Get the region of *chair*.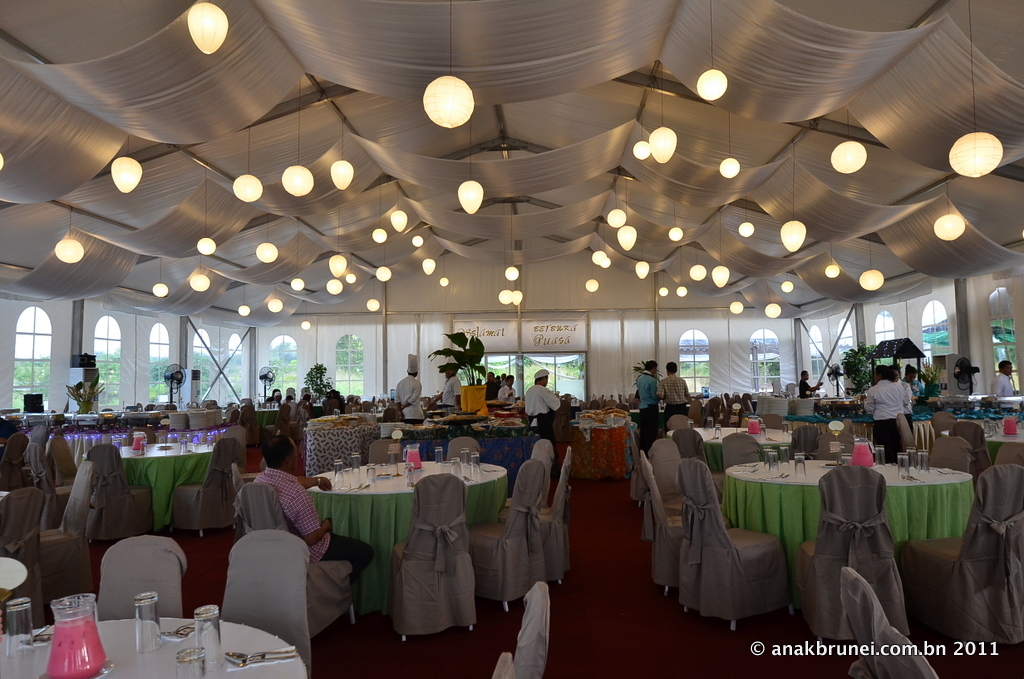
90/441/156/534.
